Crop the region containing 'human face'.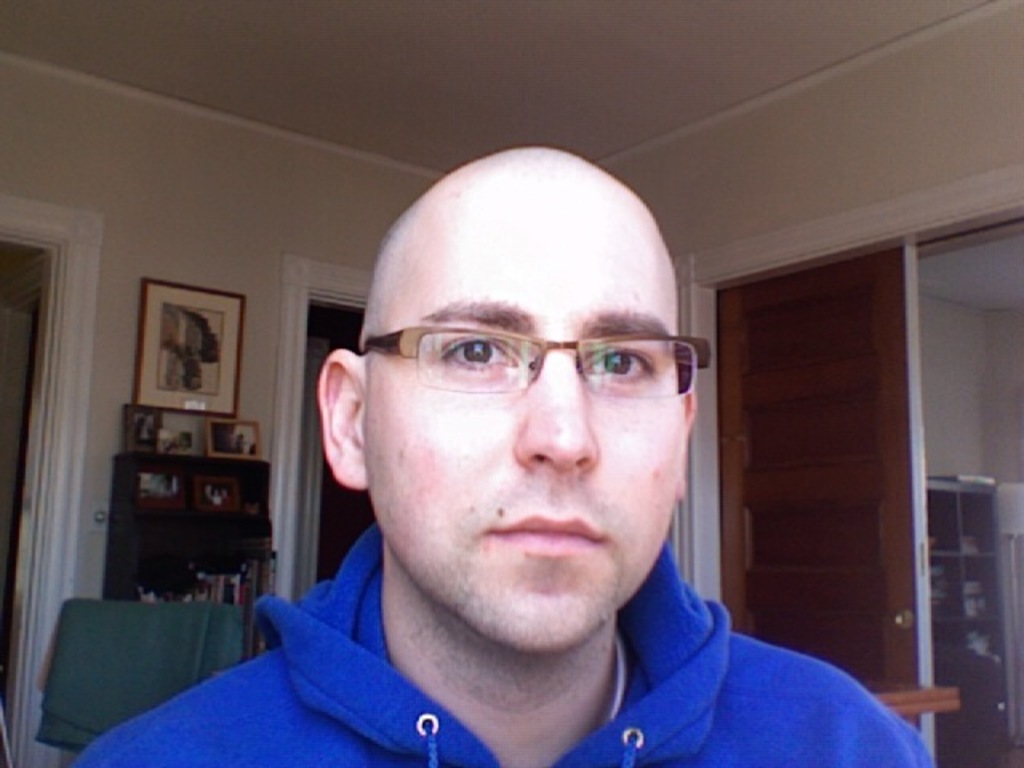
Crop region: detection(362, 181, 688, 659).
